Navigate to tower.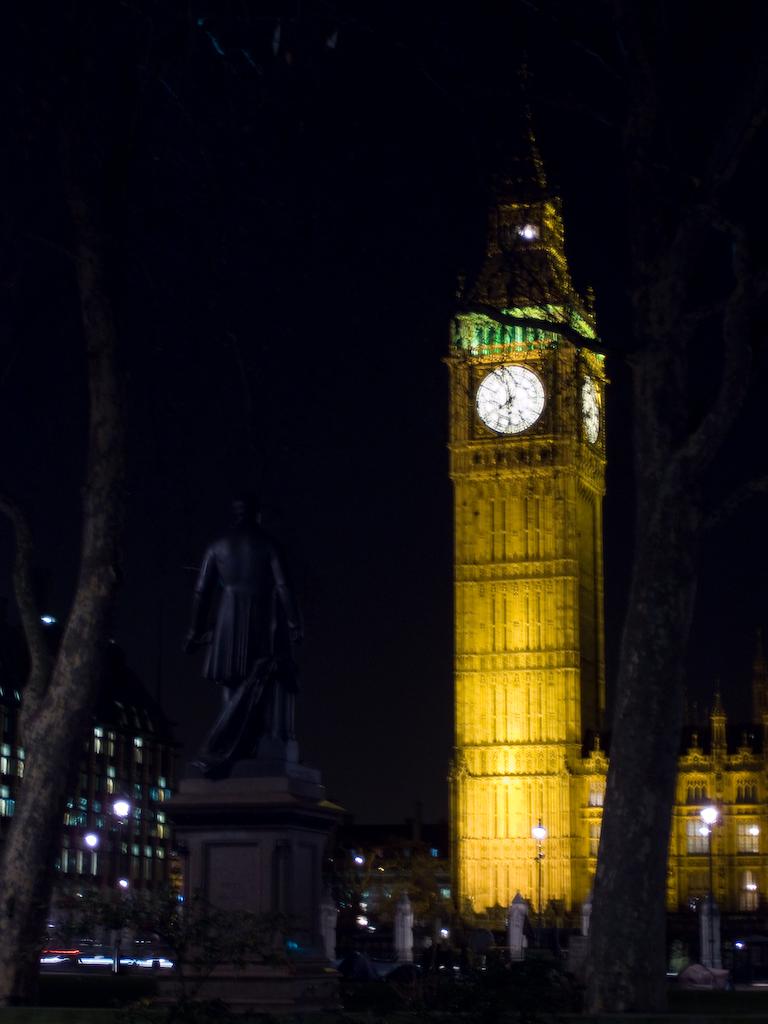
Navigation target: locate(661, 707, 755, 968).
